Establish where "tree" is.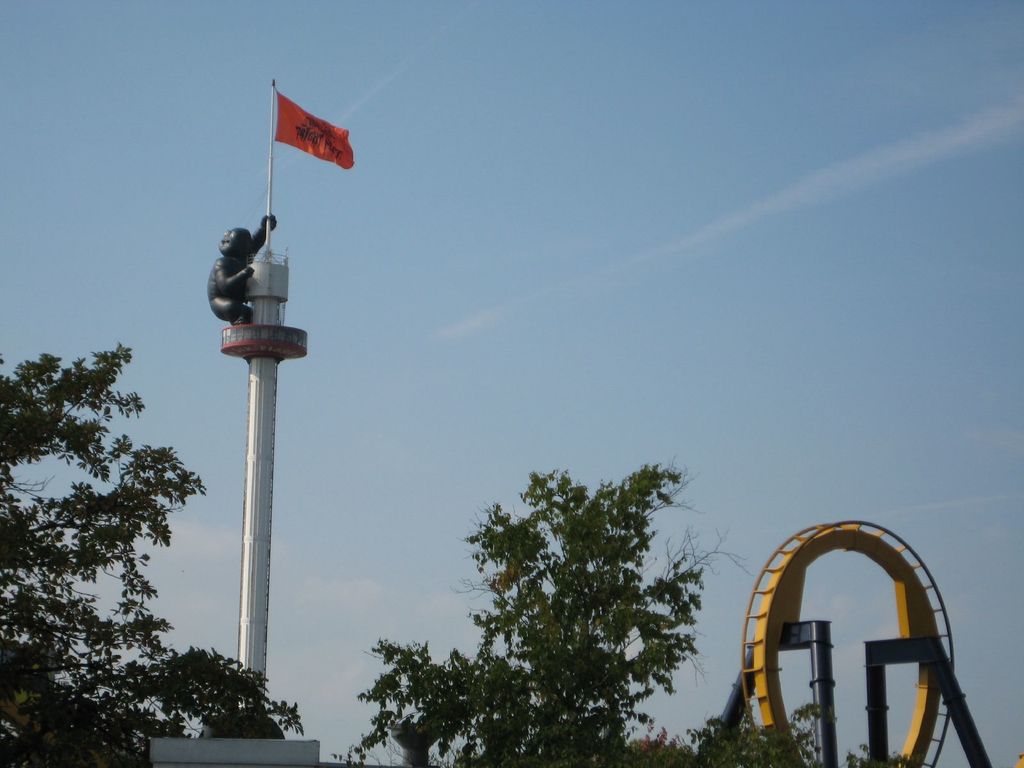
Established at left=681, top=697, right=825, bottom=767.
